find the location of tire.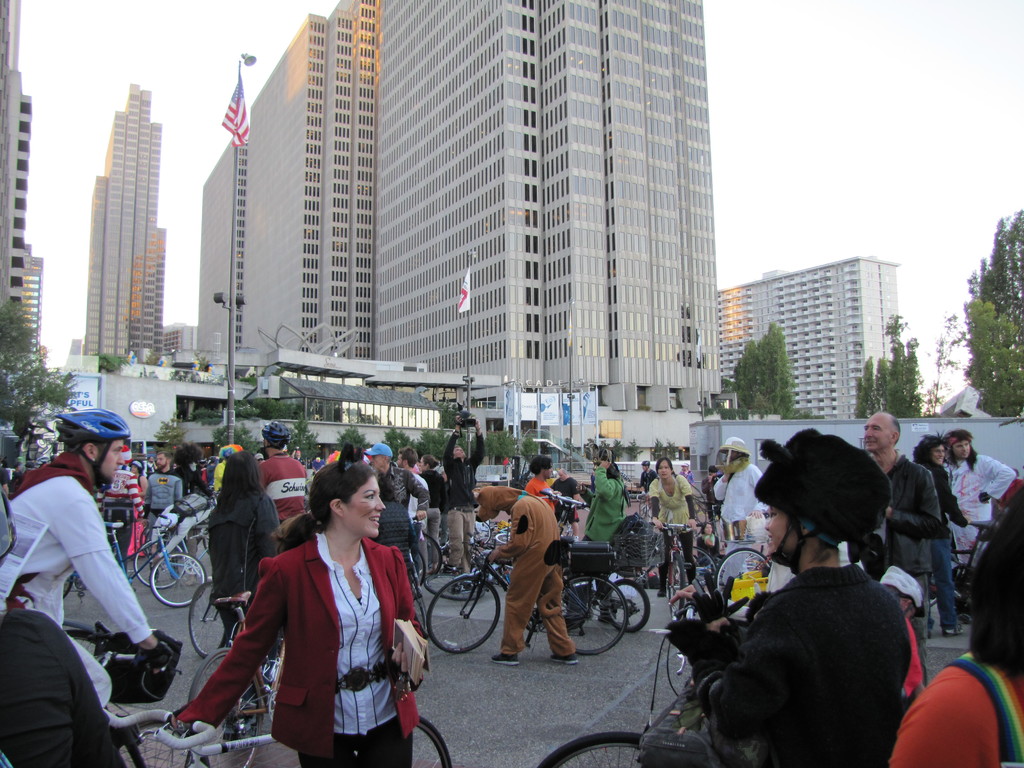
Location: x1=673, y1=547, x2=718, y2=606.
